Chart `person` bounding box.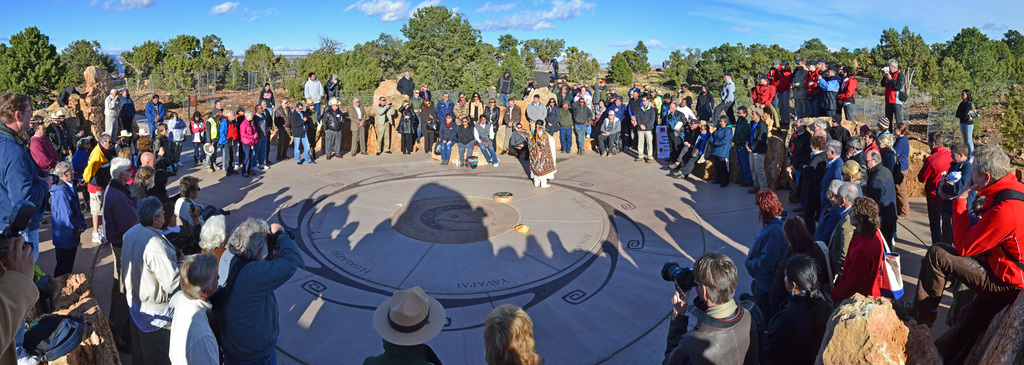
Charted: BBox(522, 119, 559, 195).
